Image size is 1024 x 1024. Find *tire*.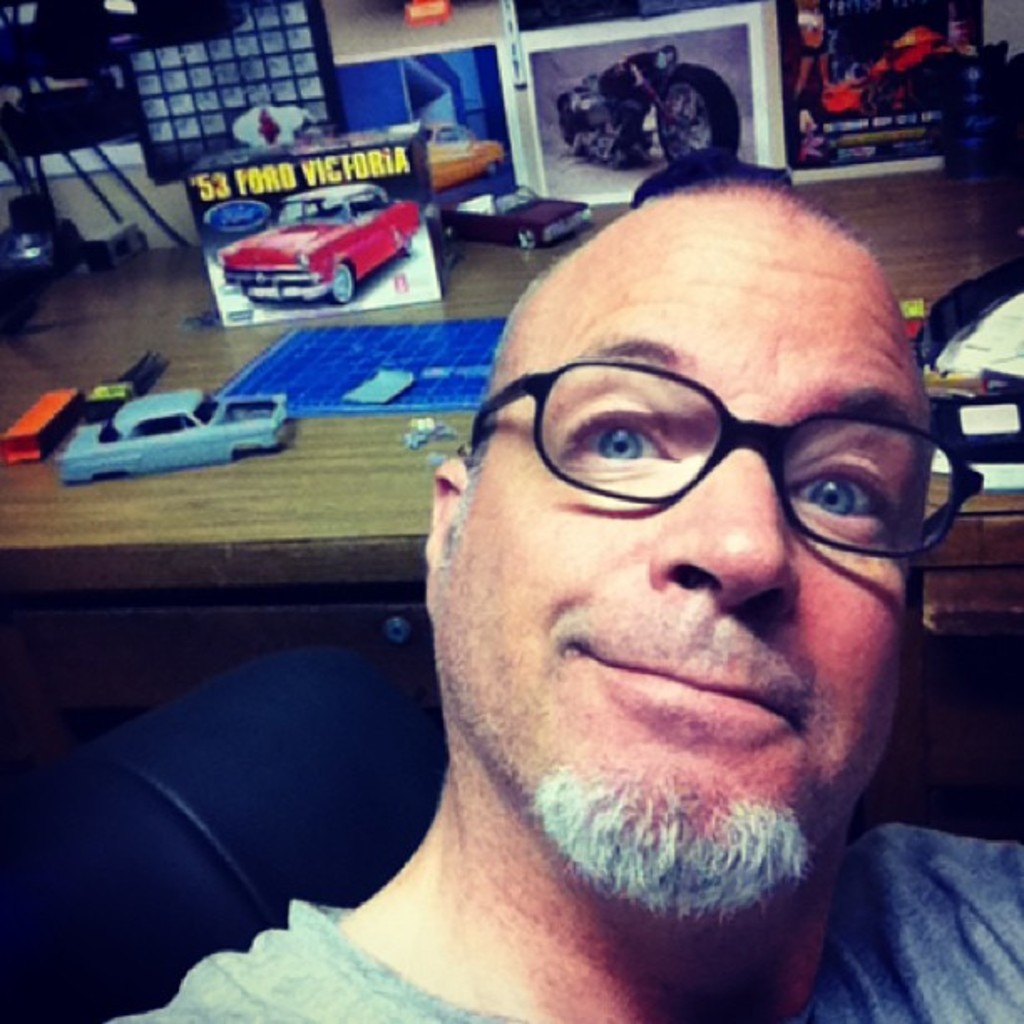
left=201, top=194, right=274, bottom=239.
